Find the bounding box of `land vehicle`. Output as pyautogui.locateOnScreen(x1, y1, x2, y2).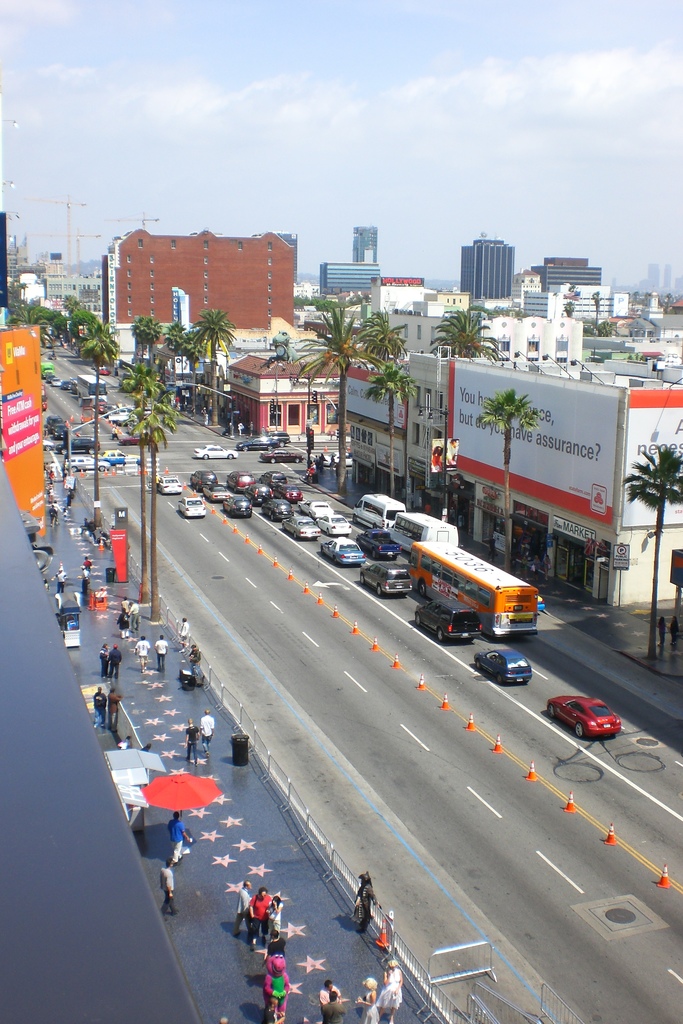
pyautogui.locateOnScreen(194, 470, 219, 480).
